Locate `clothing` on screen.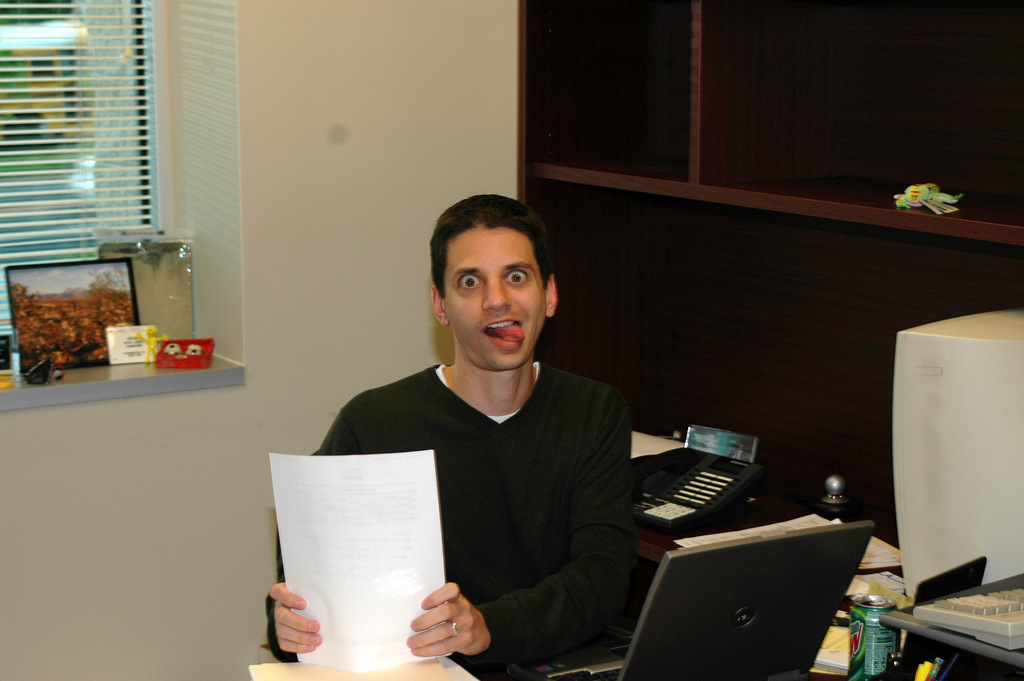
On screen at select_region(291, 311, 643, 668).
